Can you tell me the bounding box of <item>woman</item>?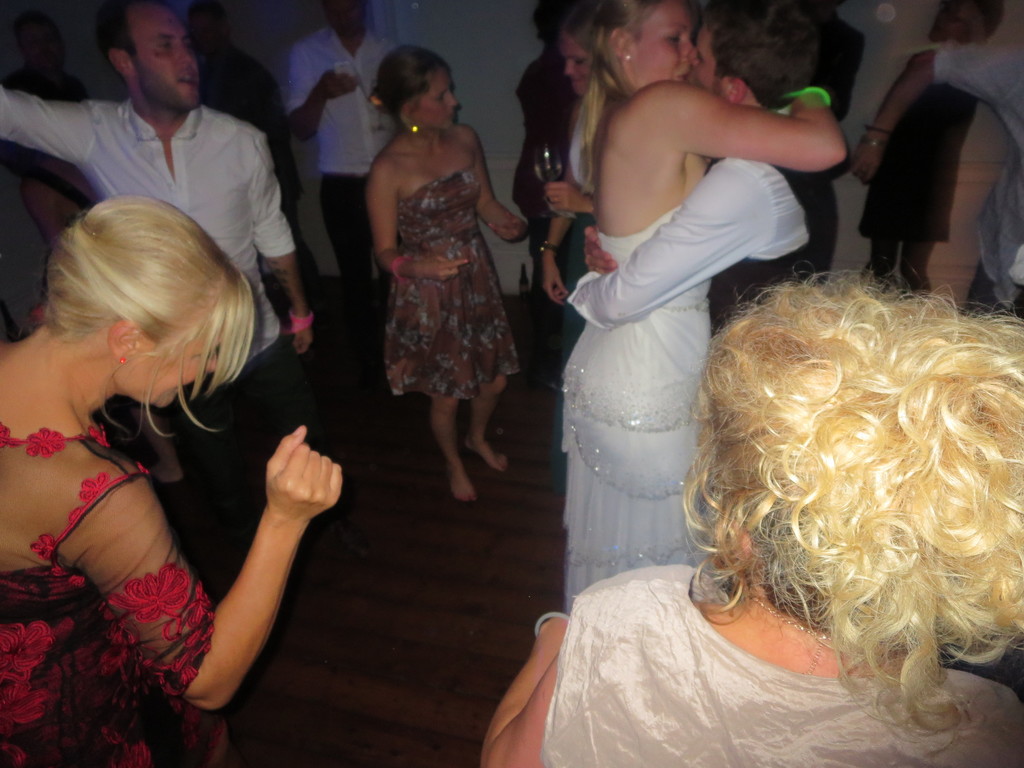
x1=467, y1=269, x2=1023, y2=767.
